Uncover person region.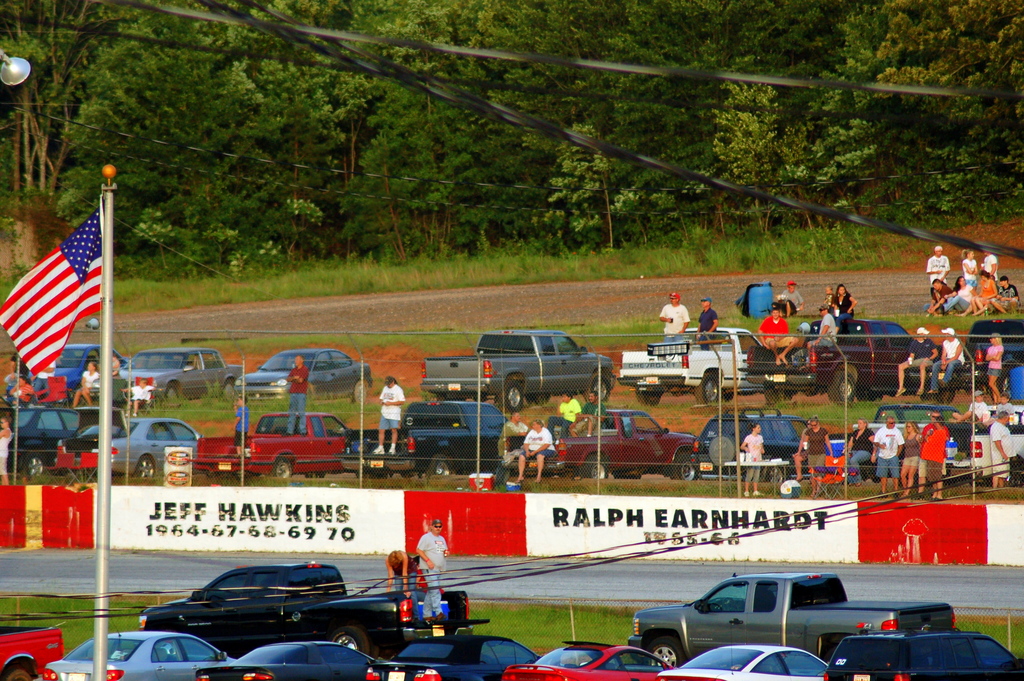
Uncovered: x1=893, y1=326, x2=940, y2=401.
